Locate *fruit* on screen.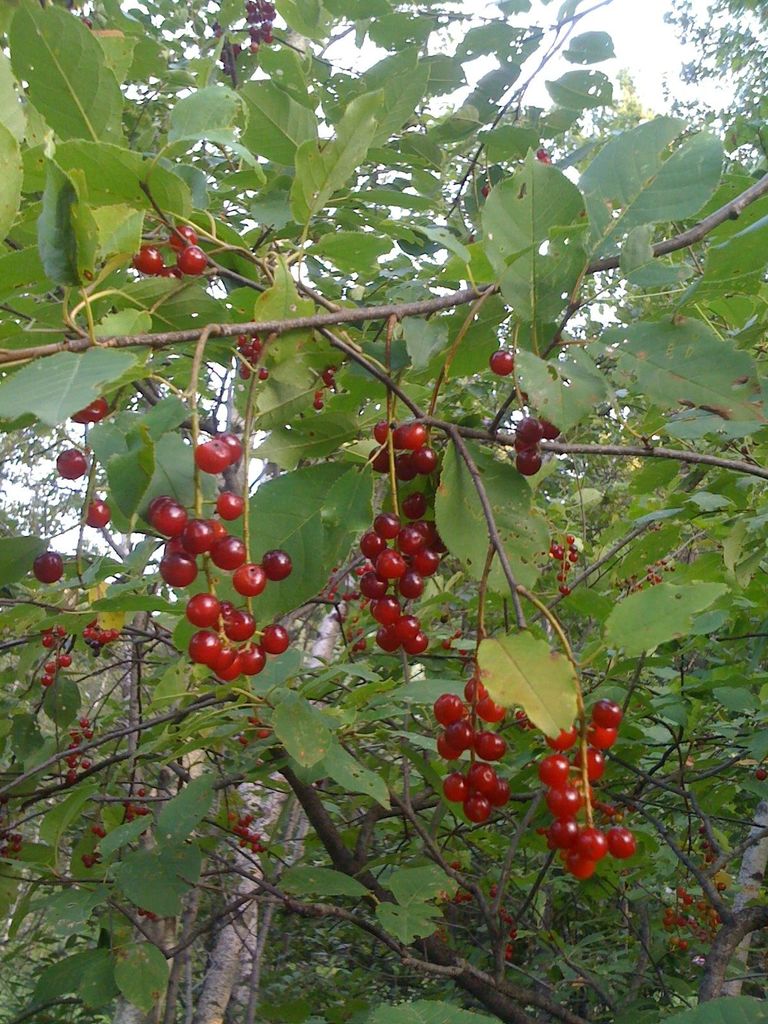
On screen at pyautogui.locateOnScreen(246, 0, 276, 24).
